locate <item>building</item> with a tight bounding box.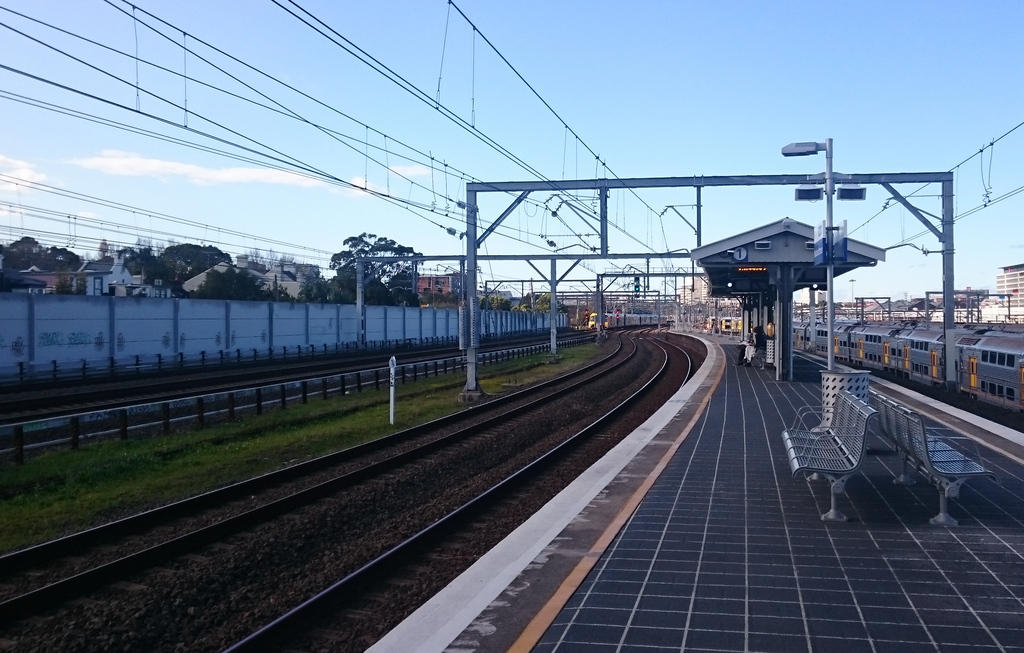
crop(993, 262, 1023, 304).
